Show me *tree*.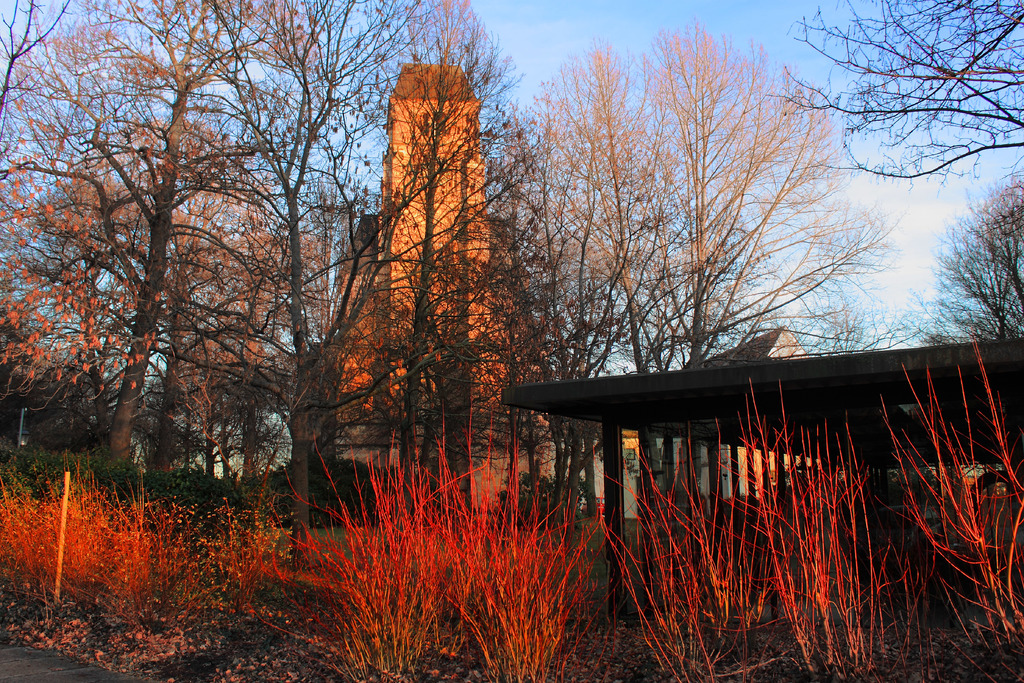
*tree* is here: x1=0, y1=0, x2=254, y2=504.
